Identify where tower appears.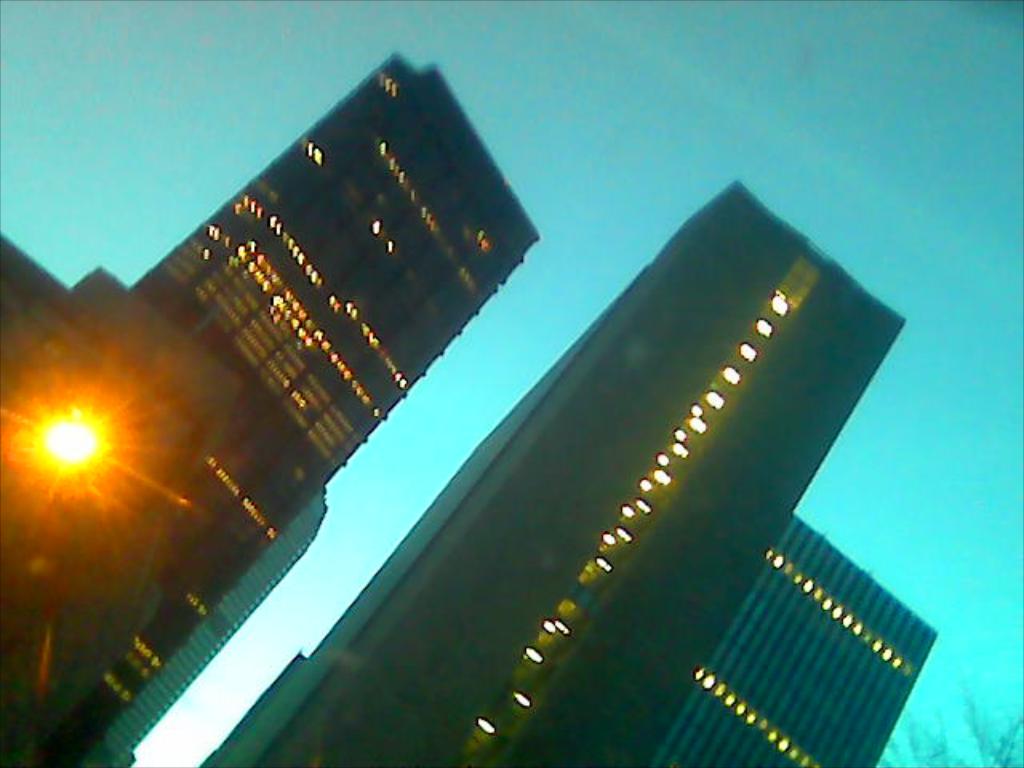
Appears at (203,162,909,766).
